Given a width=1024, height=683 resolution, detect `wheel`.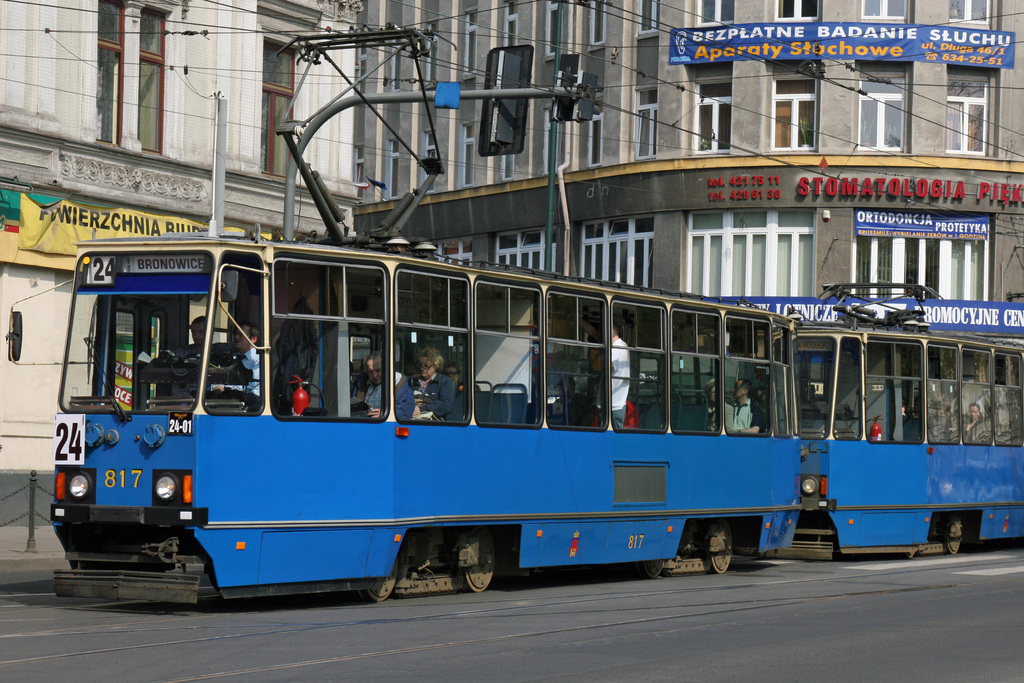
bbox(641, 558, 665, 579).
